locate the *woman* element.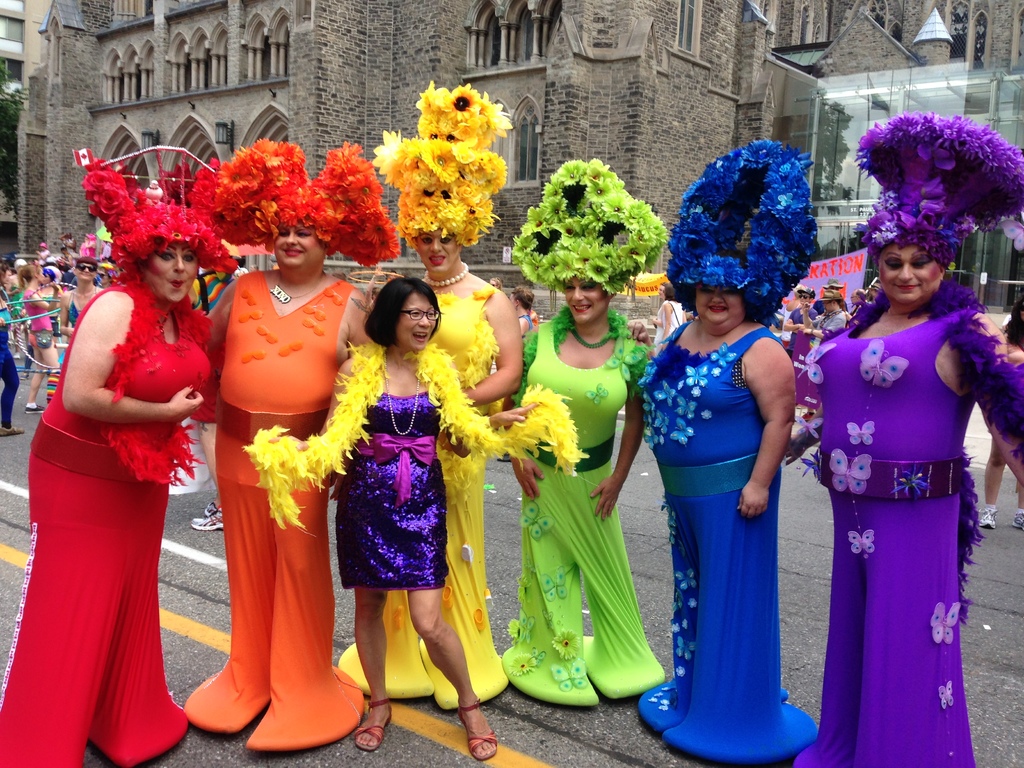
Element bbox: [0,161,247,767].
